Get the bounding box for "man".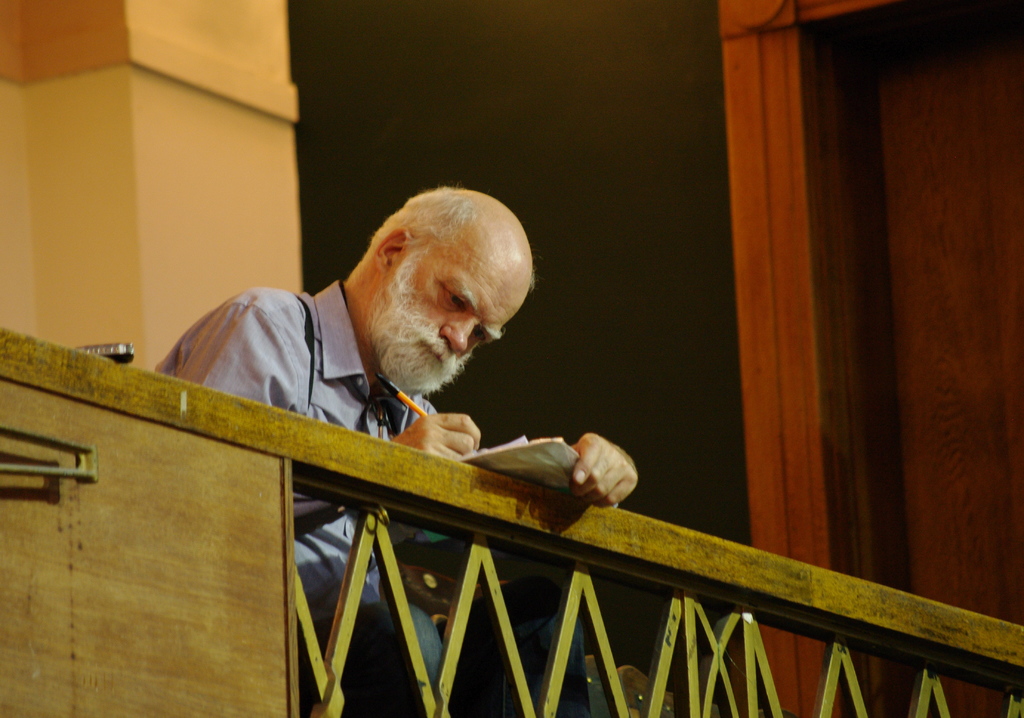
locate(150, 168, 680, 717).
